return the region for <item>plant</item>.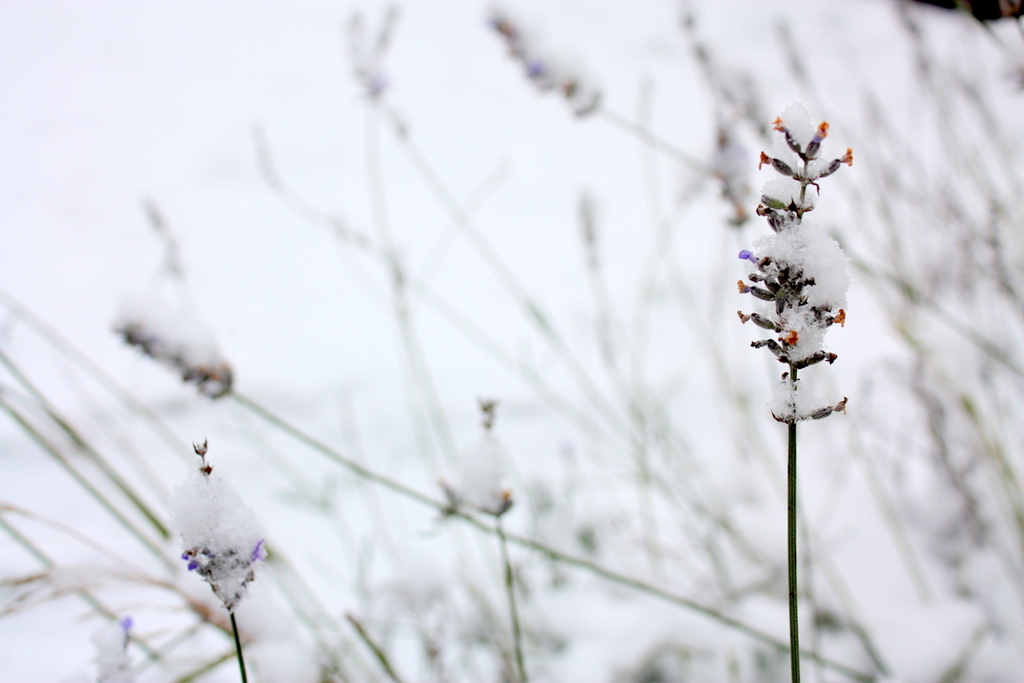
select_region(737, 96, 852, 682).
